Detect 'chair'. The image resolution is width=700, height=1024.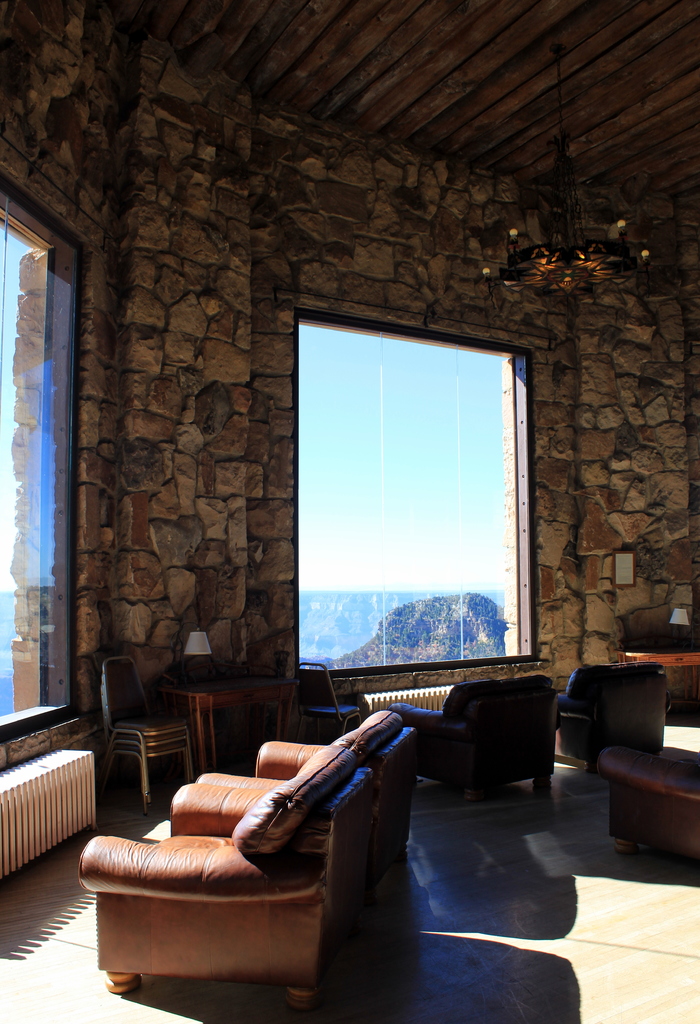
BBox(549, 659, 675, 774).
